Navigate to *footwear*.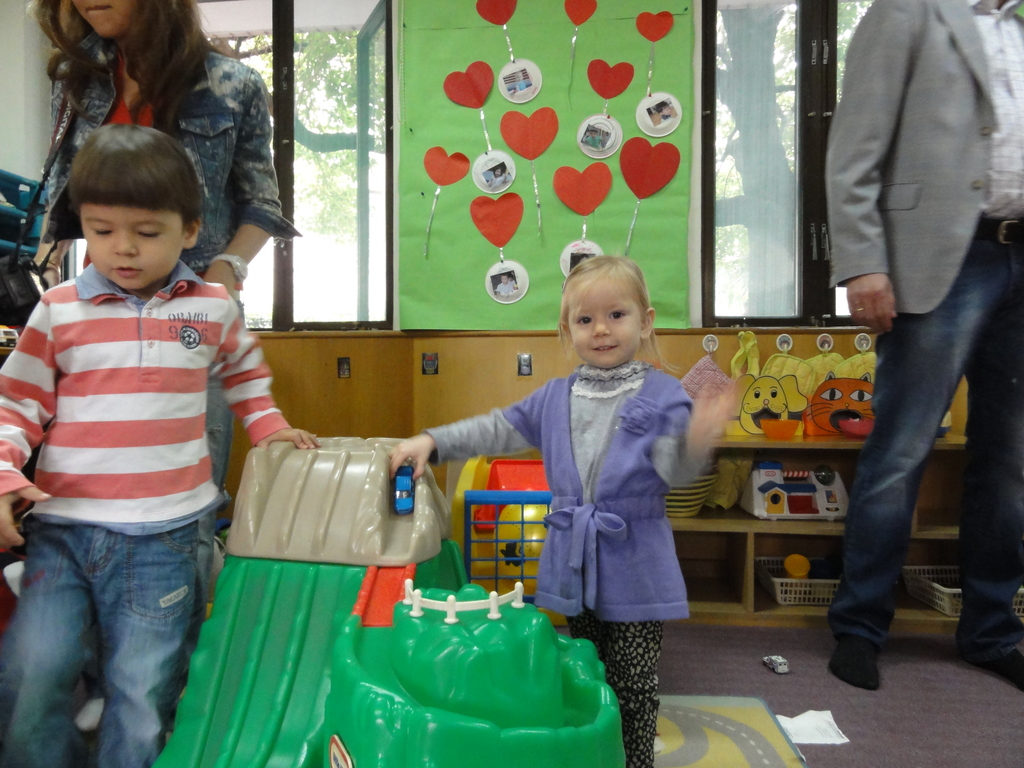
Navigation target: {"left": 960, "top": 628, "right": 1023, "bottom": 691}.
